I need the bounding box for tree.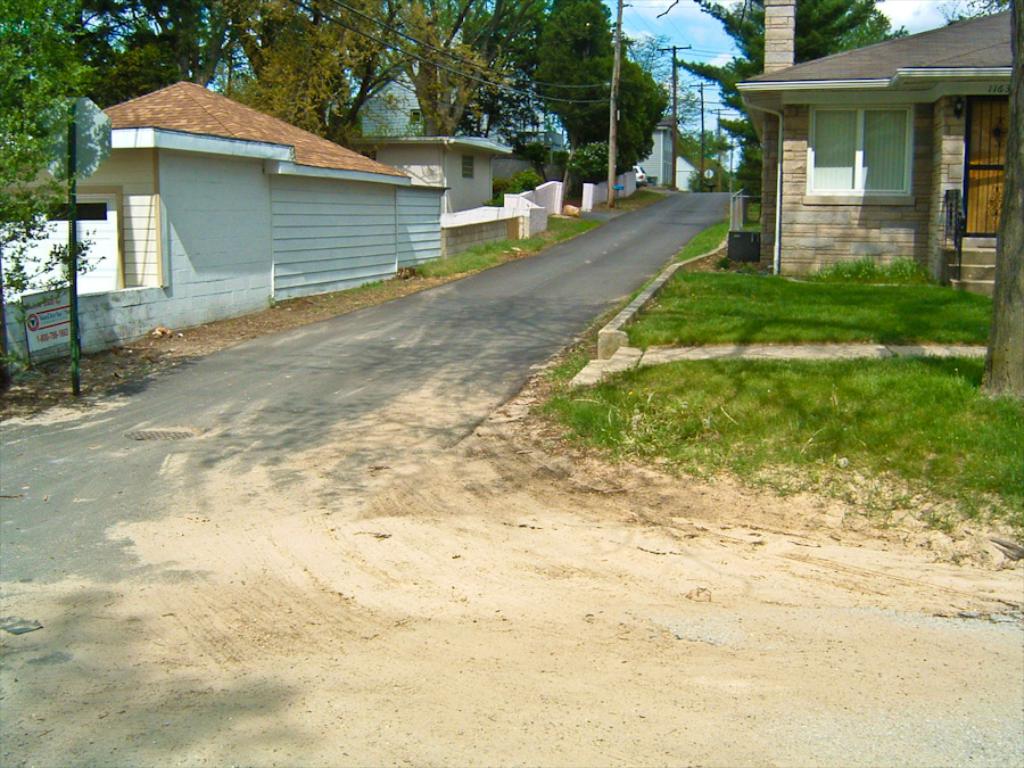
Here it is: (972,0,1023,408).
